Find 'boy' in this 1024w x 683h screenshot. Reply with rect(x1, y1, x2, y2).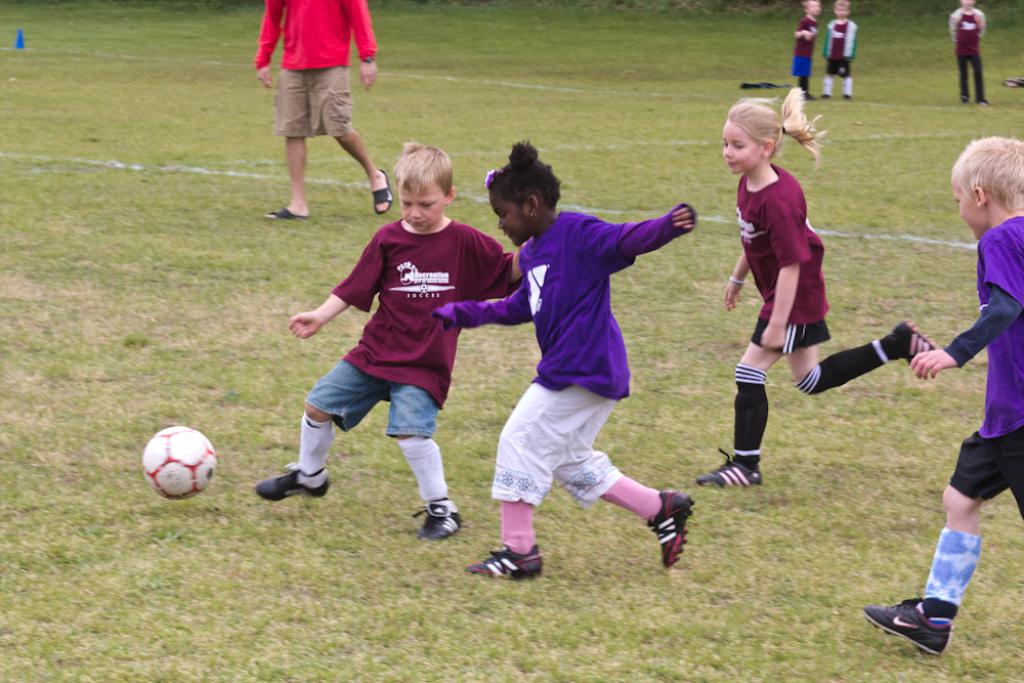
rect(255, 0, 386, 222).
